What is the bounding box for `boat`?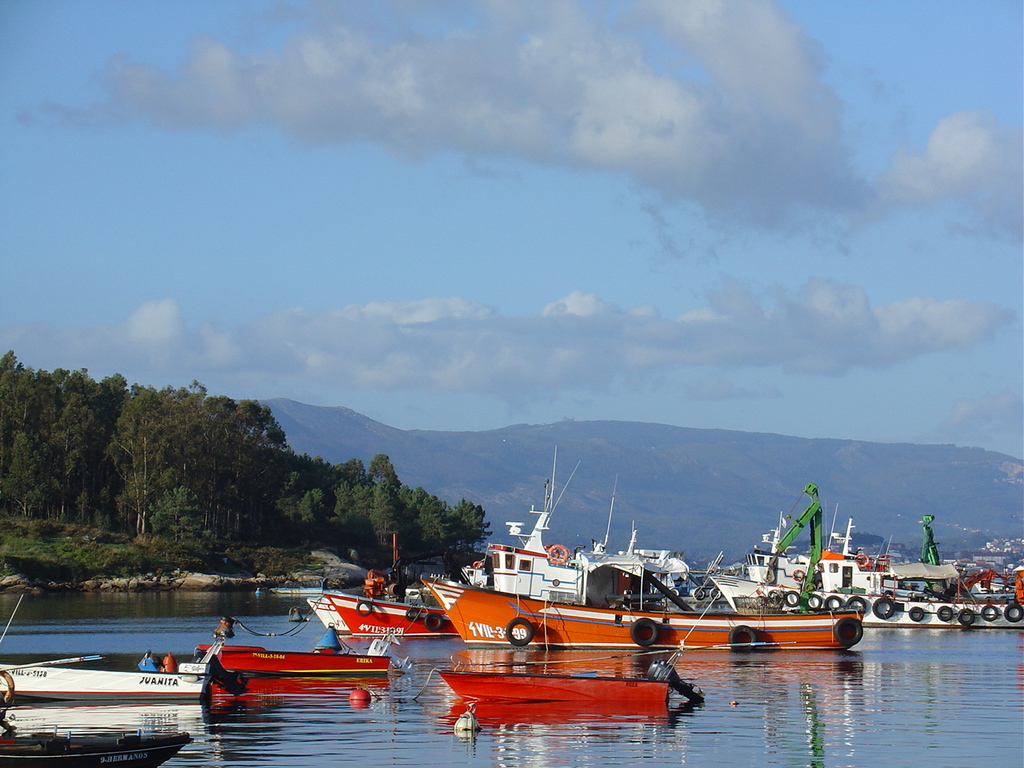
BBox(436, 666, 670, 716).
